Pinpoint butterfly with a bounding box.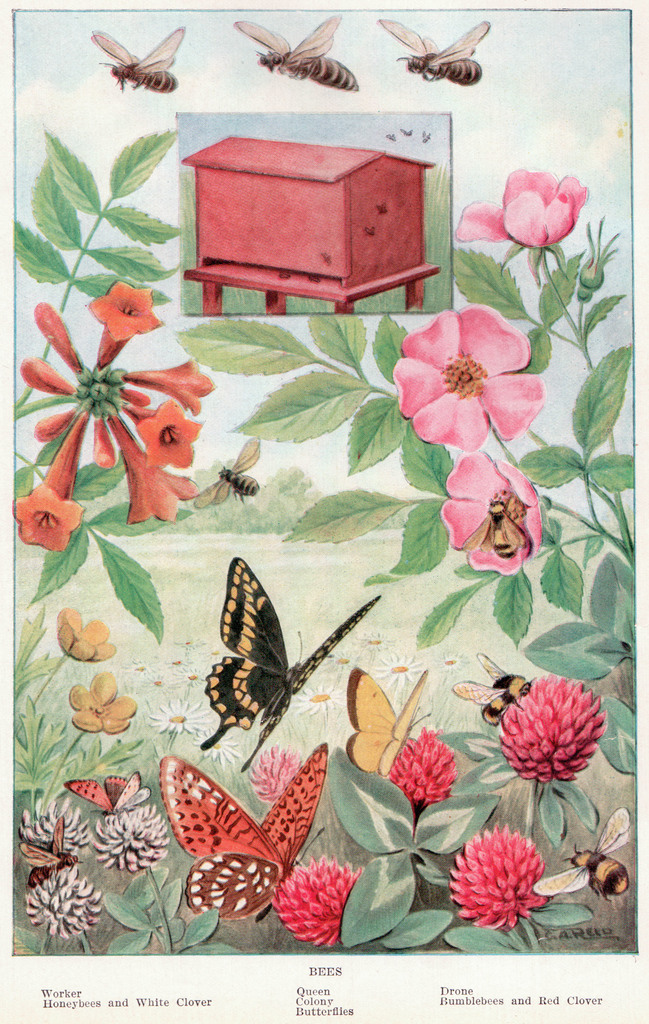
bbox=[348, 671, 439, 778].
